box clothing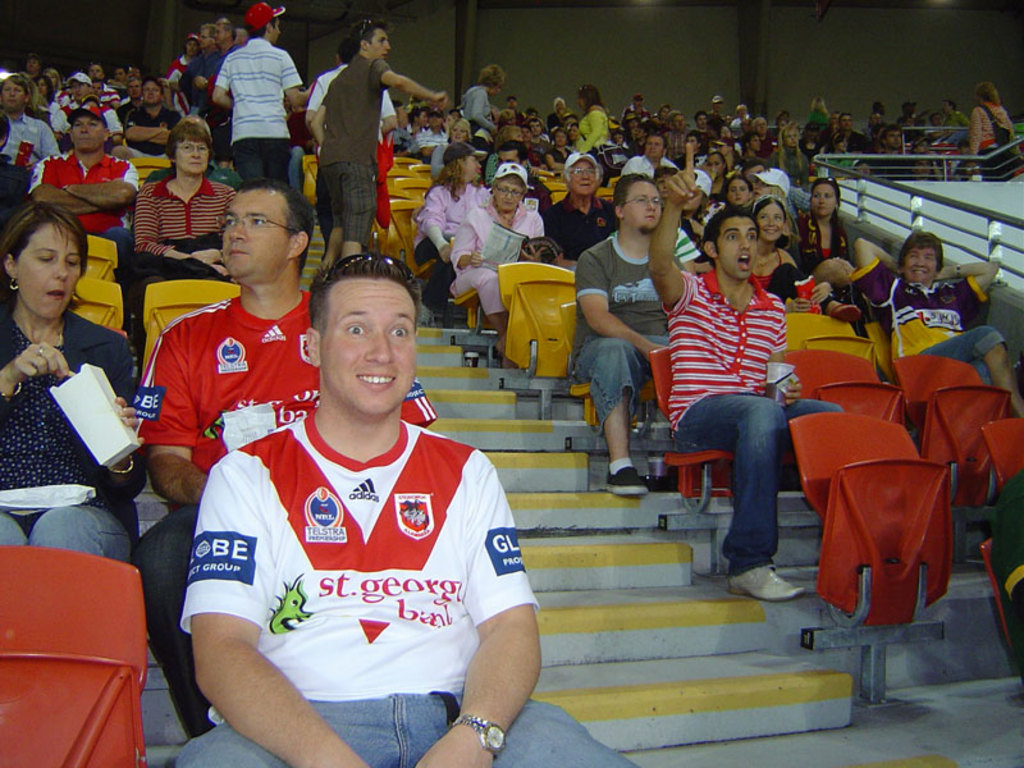
[left=160, top=403, right=648, bottom=767]
